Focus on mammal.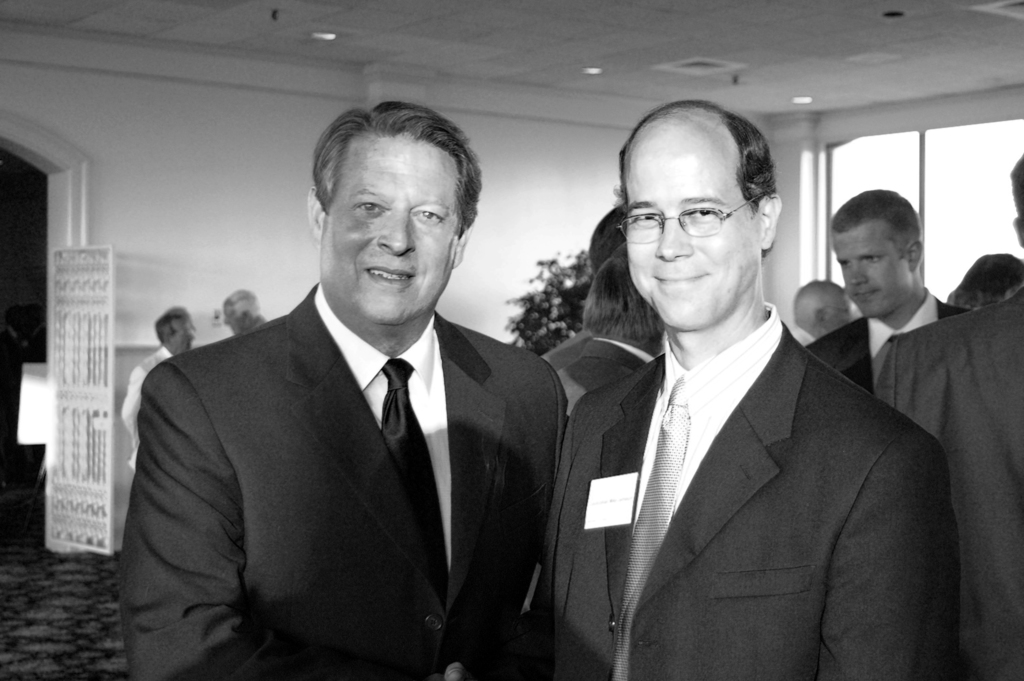
Focused at (122, 144, 615, 680).
